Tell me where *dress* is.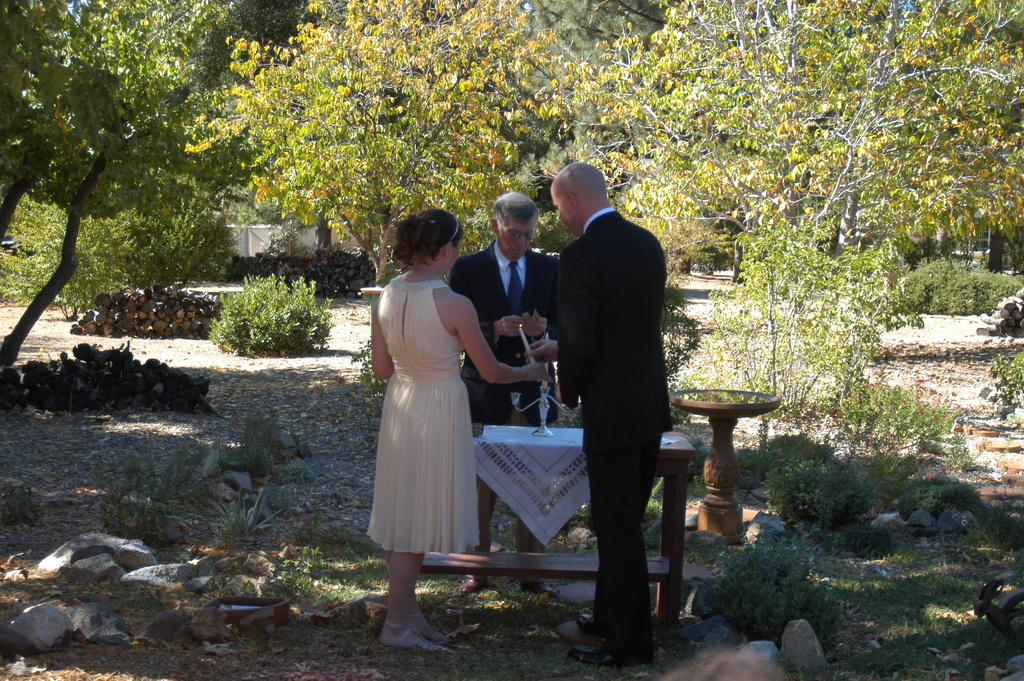
*dress* is at Rect(365, 275, 481, 556).
